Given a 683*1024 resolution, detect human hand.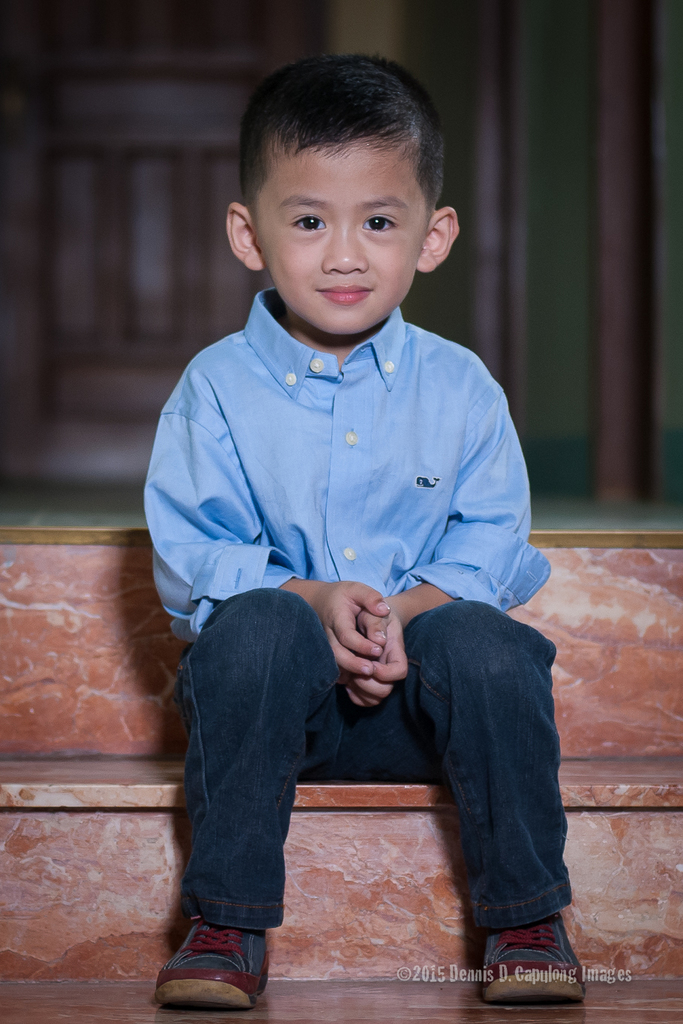
339,600,411,708.
